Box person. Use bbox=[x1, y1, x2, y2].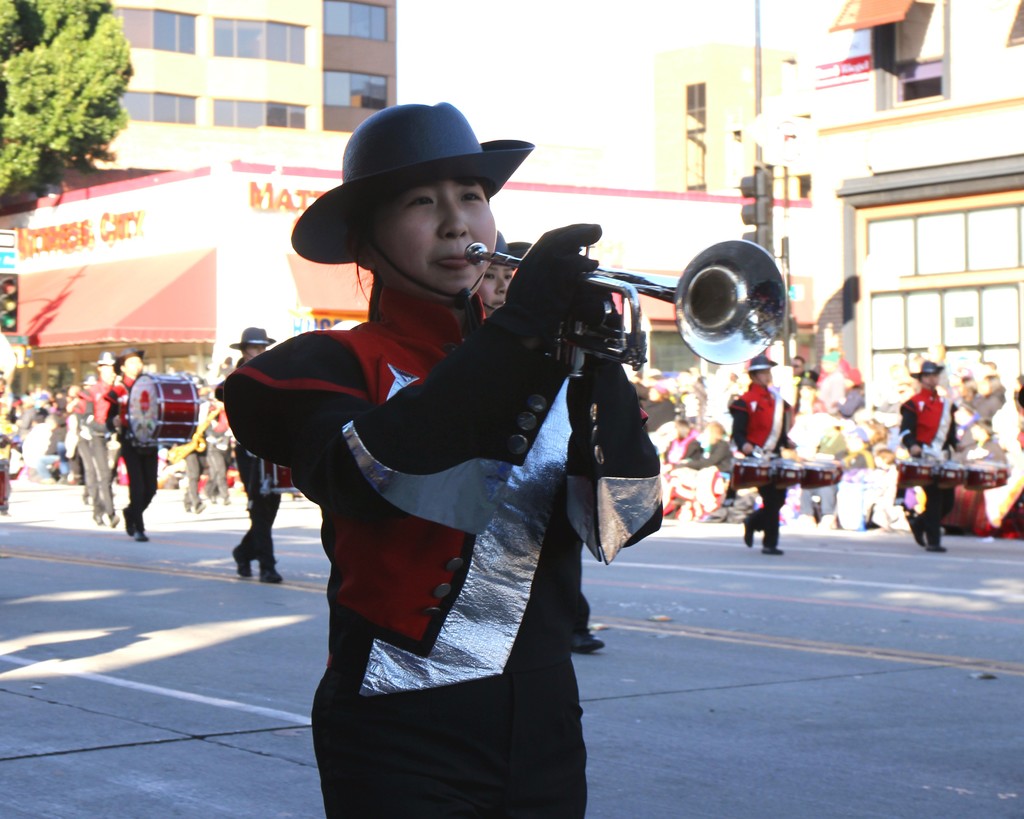
bbox=[897, 359, 962, 552].
